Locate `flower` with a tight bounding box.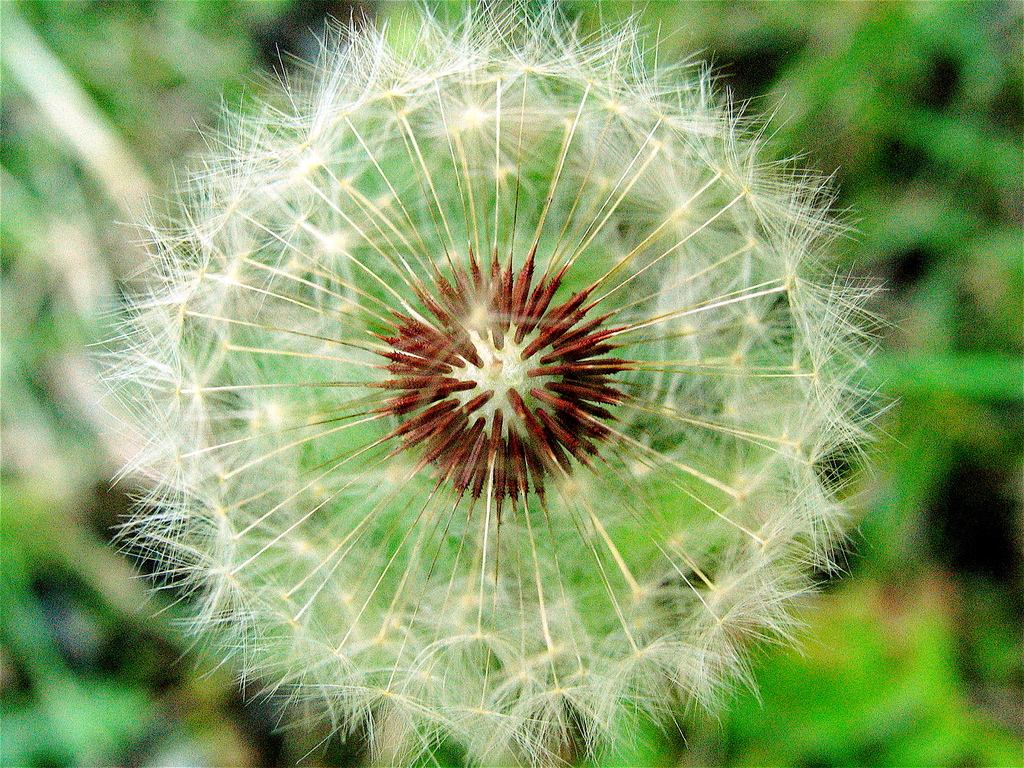
<region>70, 0, 929, 767</region>.
